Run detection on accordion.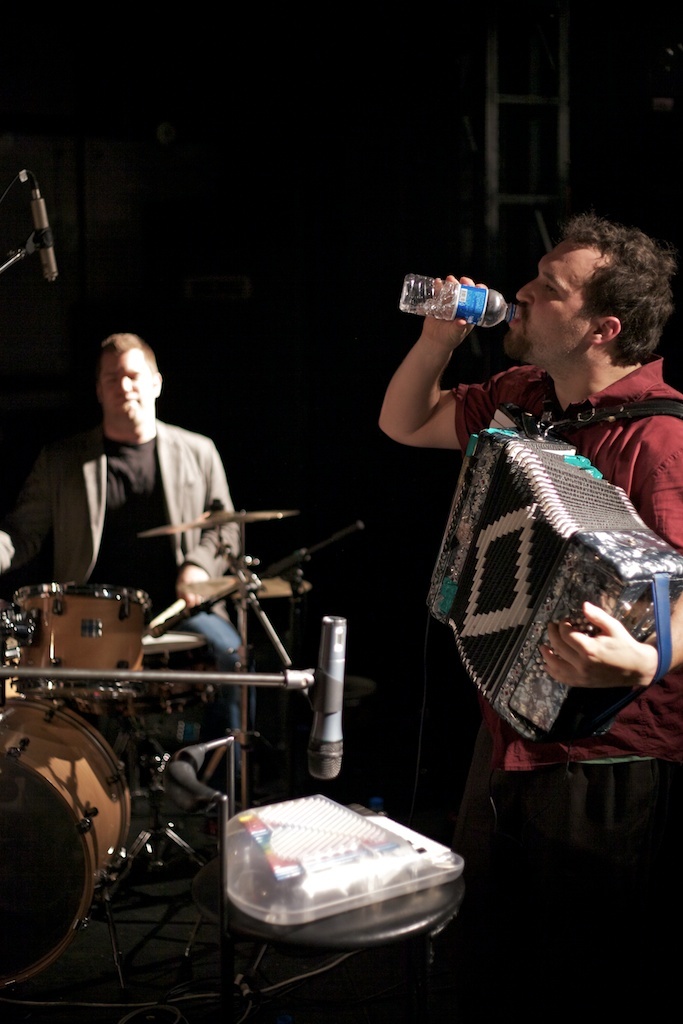
Result: pyautogui.locateOnScreen(416, 374, 682, 778).
